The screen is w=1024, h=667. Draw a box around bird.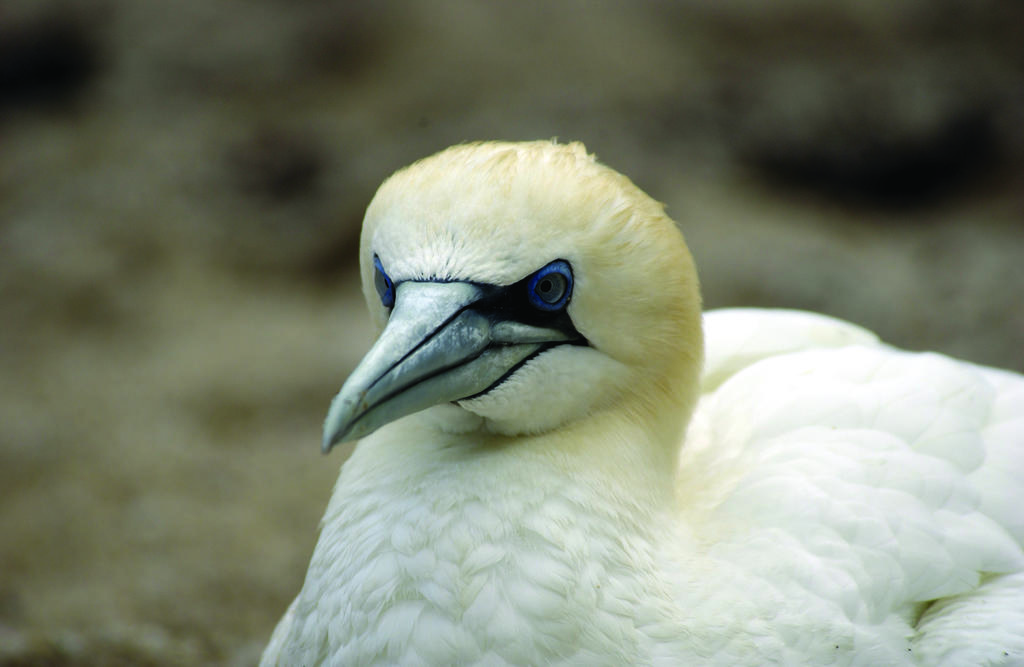
(227,131,993,652).
